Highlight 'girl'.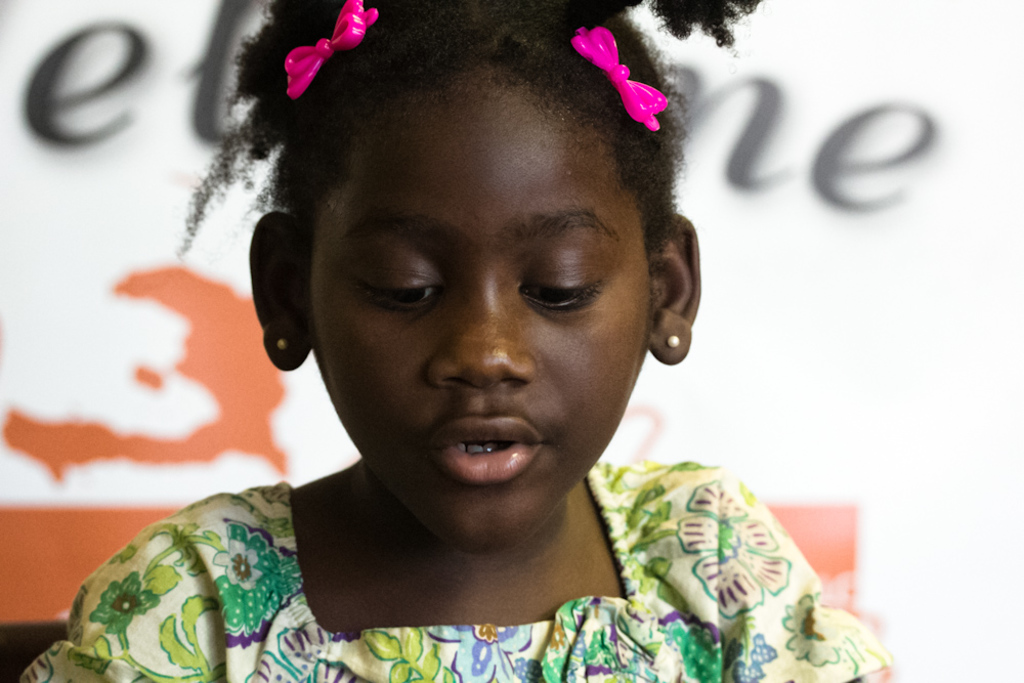
Highlighted region: Rect(7, 0, 892, 682).
